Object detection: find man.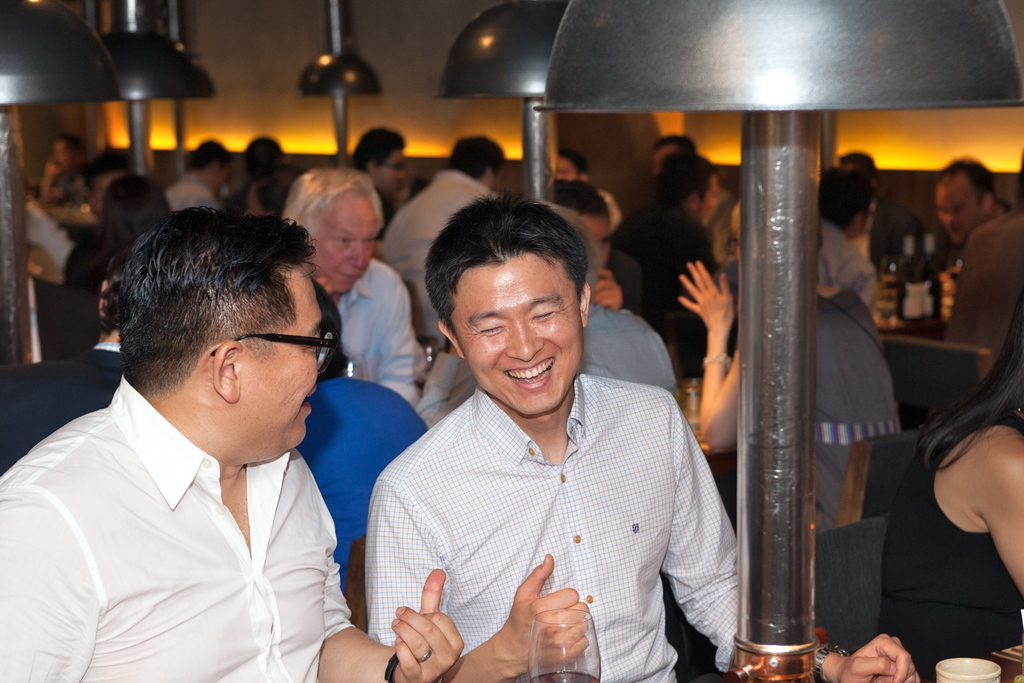
<bbox>607, 148, 701, 372</bbox>.
